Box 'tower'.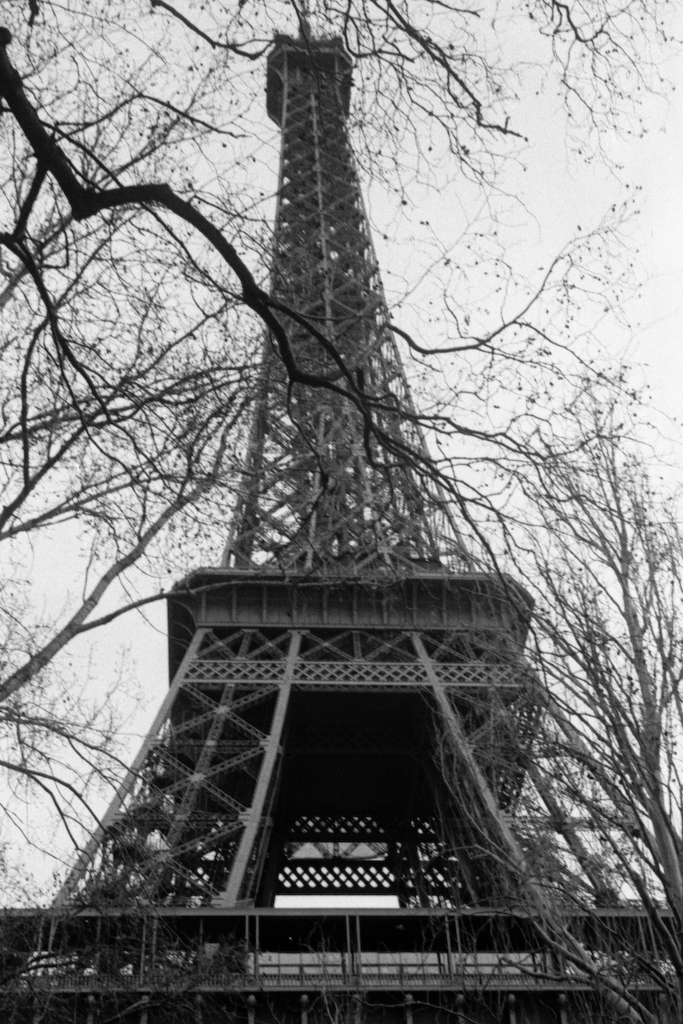
{"left": 84, "top": 144, "right": 604, "bottom": 908}.
